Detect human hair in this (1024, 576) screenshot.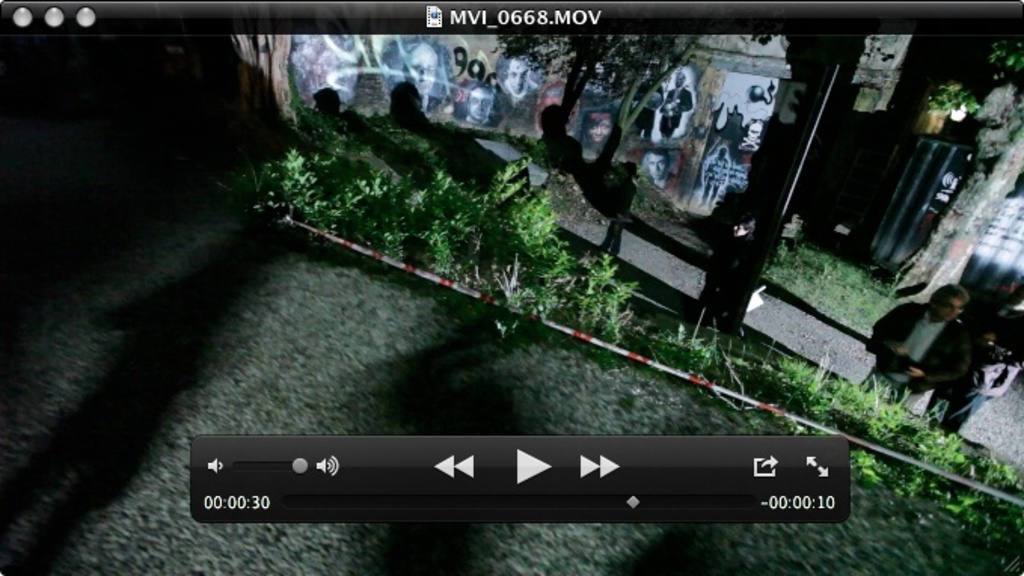
Detection: <bbox>926, 290, 971, 303</bbox>.
